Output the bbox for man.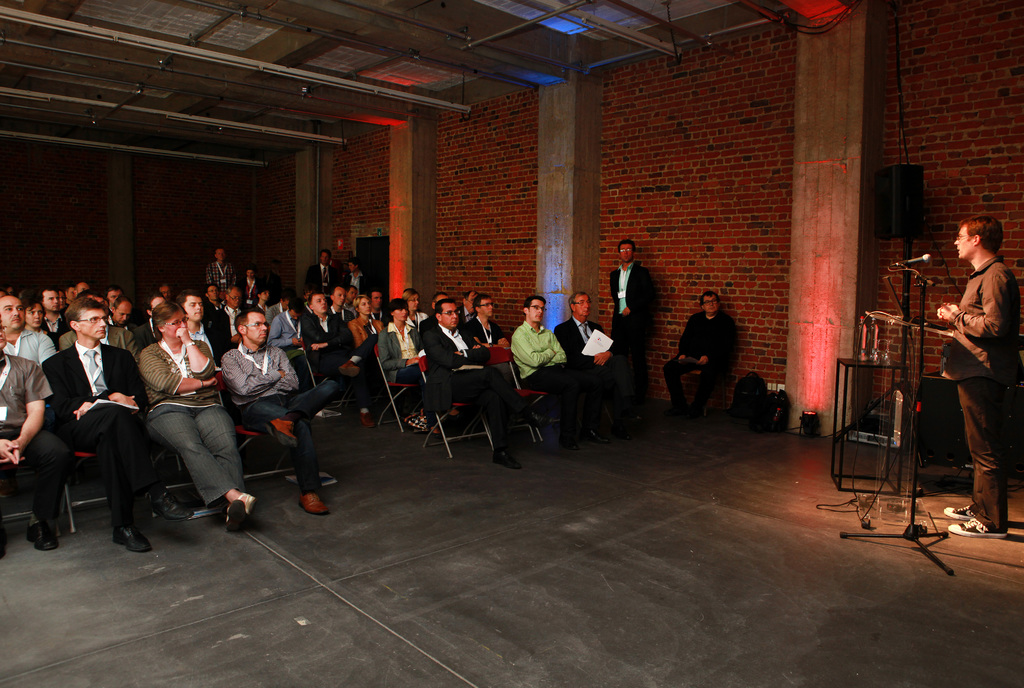
301 286 378 415.
